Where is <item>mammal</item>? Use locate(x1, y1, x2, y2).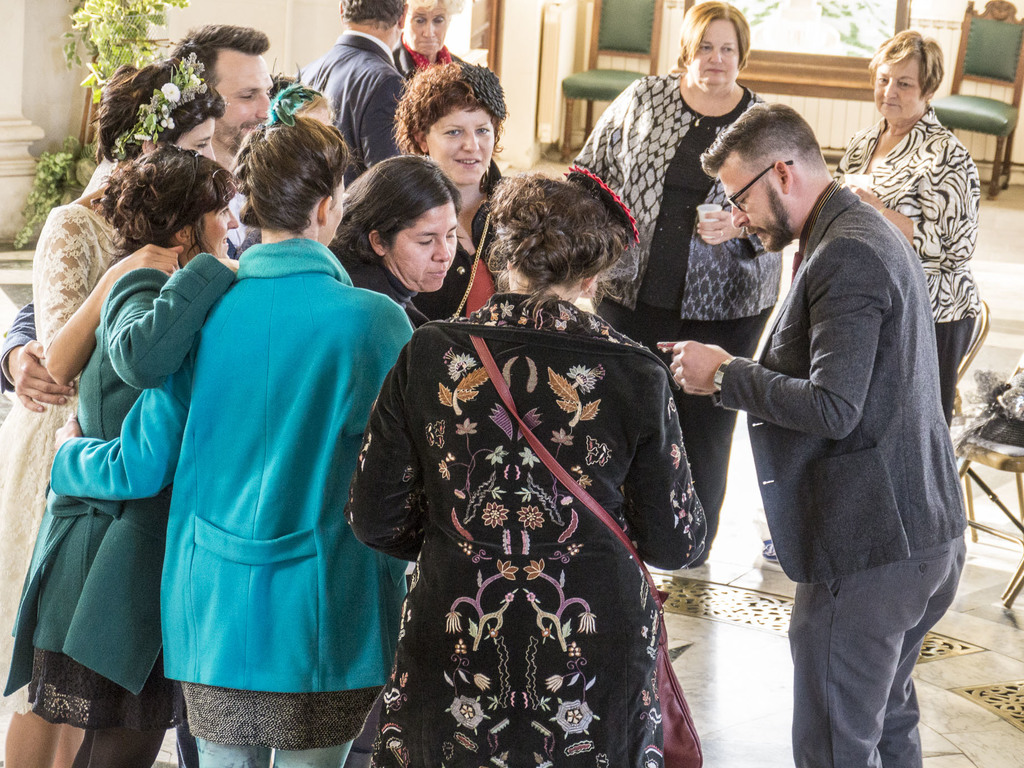
locate(157, 17, 285, 168).
